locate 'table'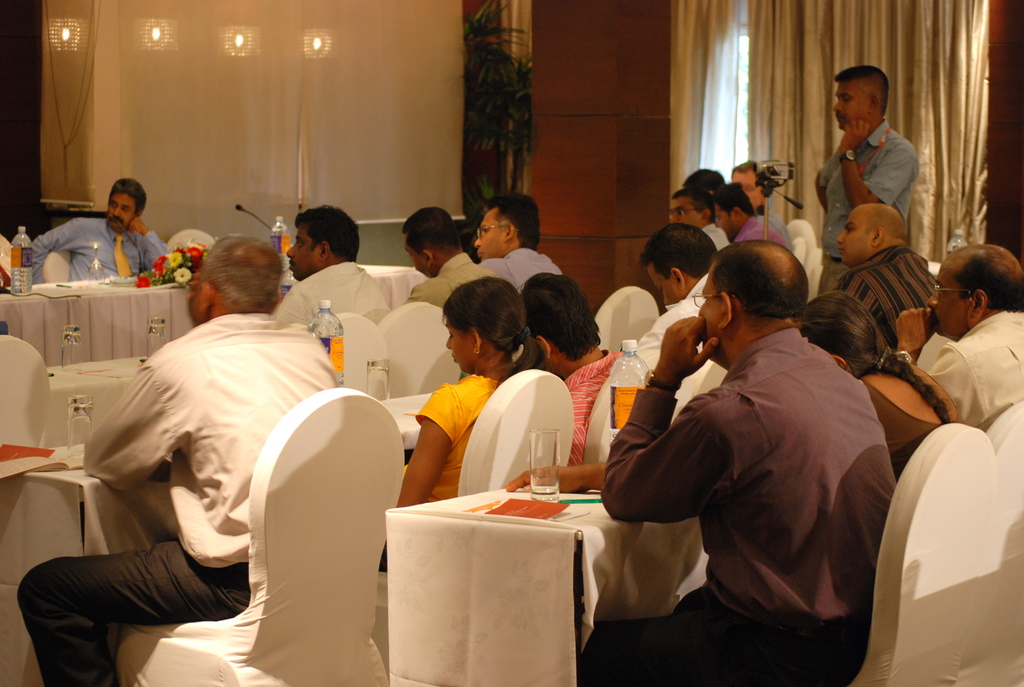
[385,475,699,686]
